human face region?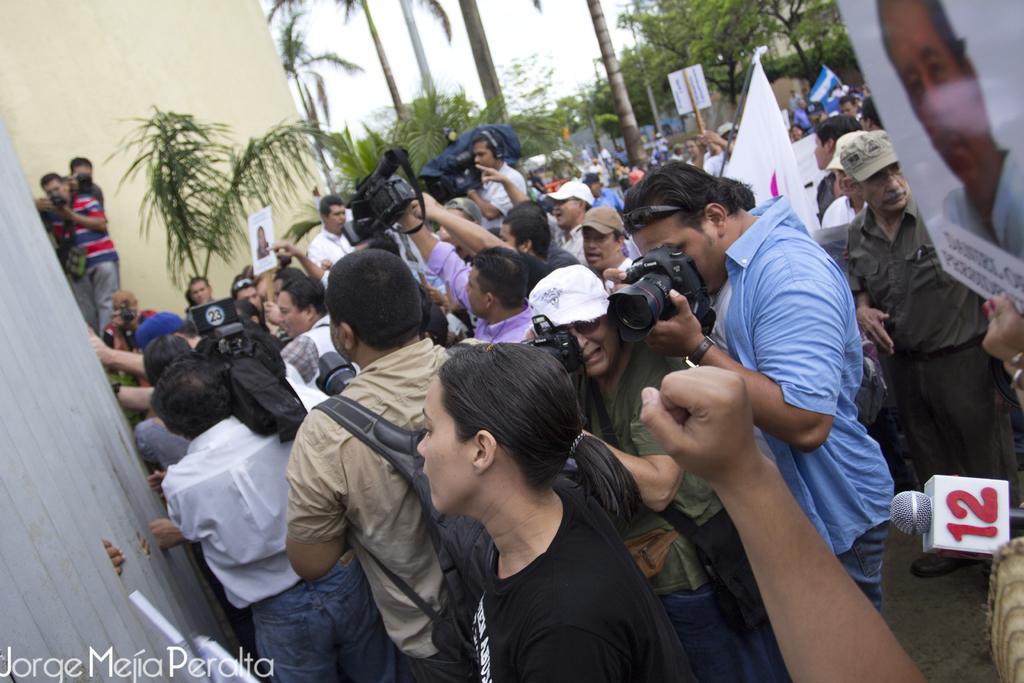
box=[859, 165, 913, 211]
